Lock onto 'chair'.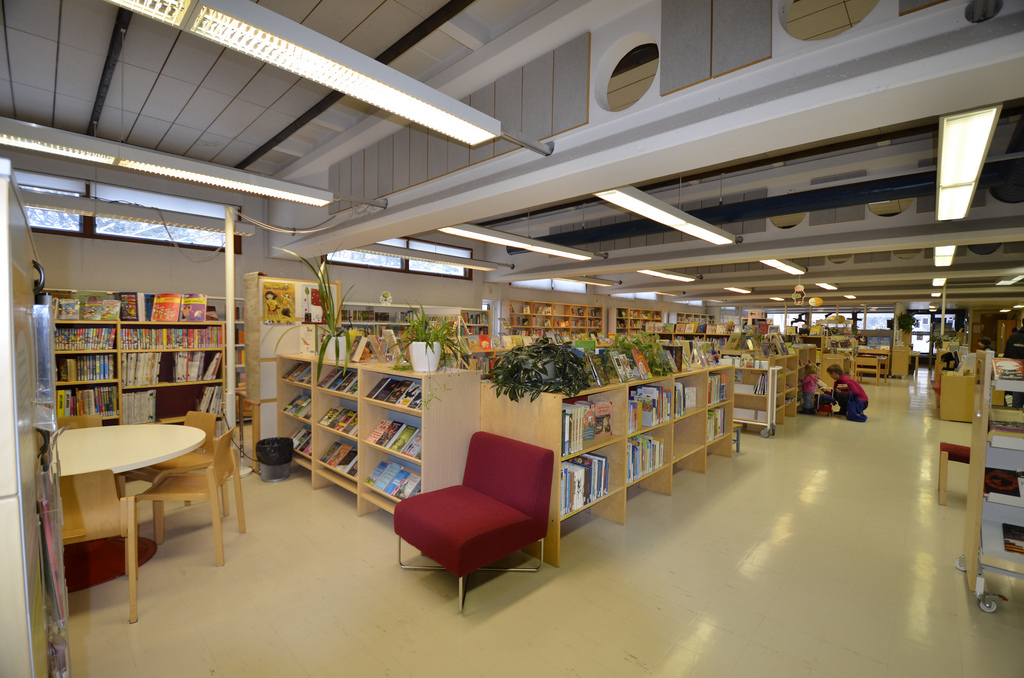
Locked: crop(122, 426, 248, 561).
